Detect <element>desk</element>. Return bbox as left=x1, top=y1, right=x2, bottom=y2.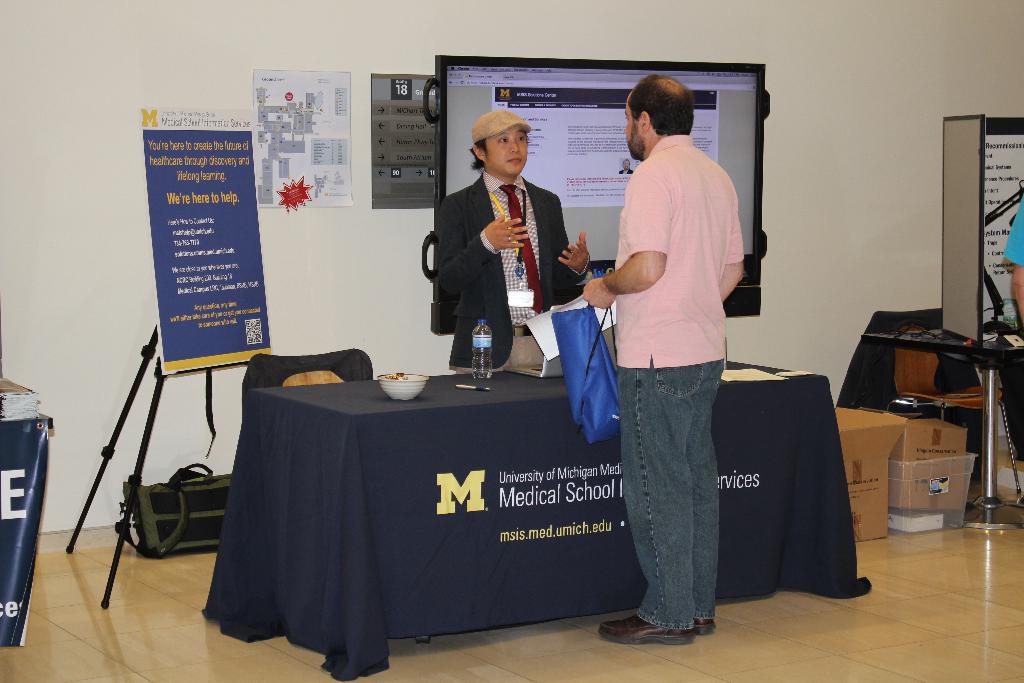
left=202, top=375, right=865, bottom=682.
